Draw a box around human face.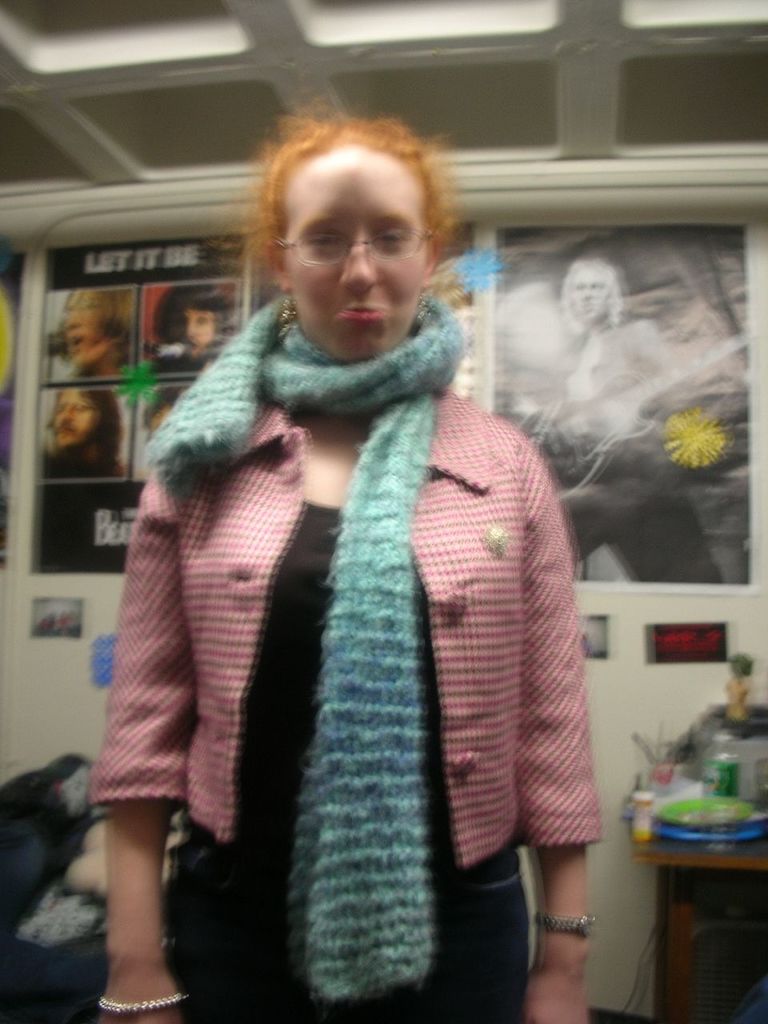
crop(285, 142, 427, 358).
